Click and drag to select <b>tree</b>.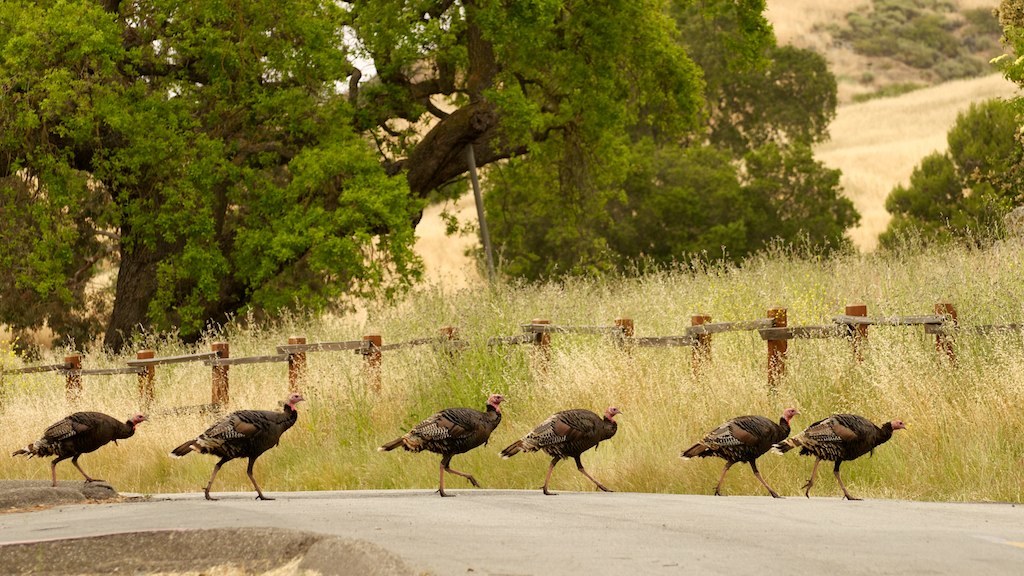
Selection: bbox(983, 0, 1023, 91).
